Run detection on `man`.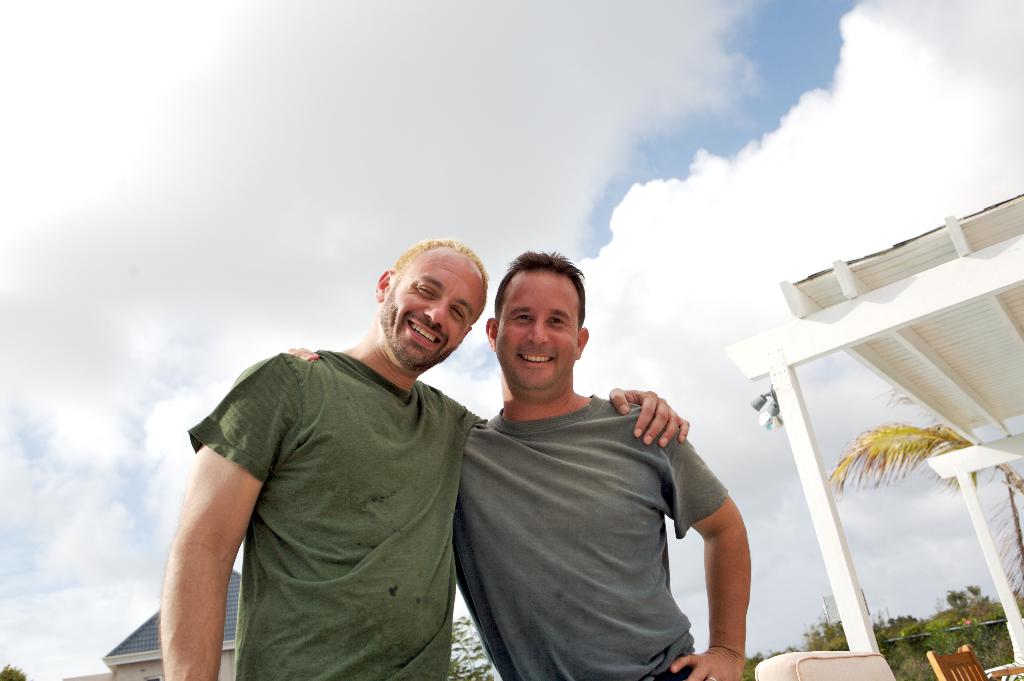
Result: locate(283, 245, 750, 680).
